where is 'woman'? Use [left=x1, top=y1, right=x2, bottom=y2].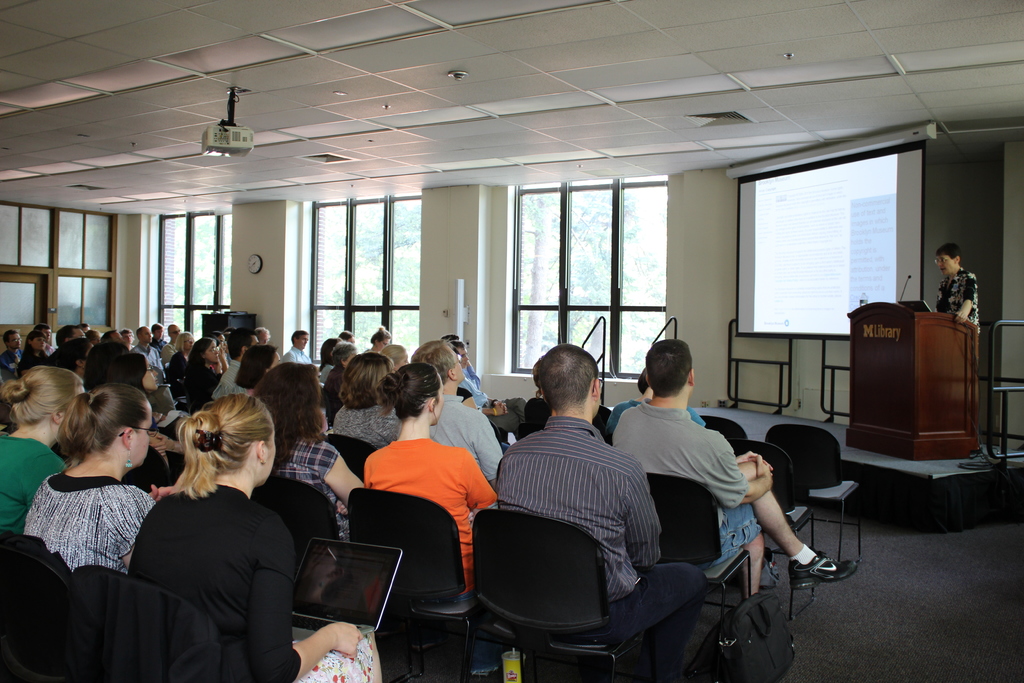
[left=0, top=364, right=84, bottom=535].
